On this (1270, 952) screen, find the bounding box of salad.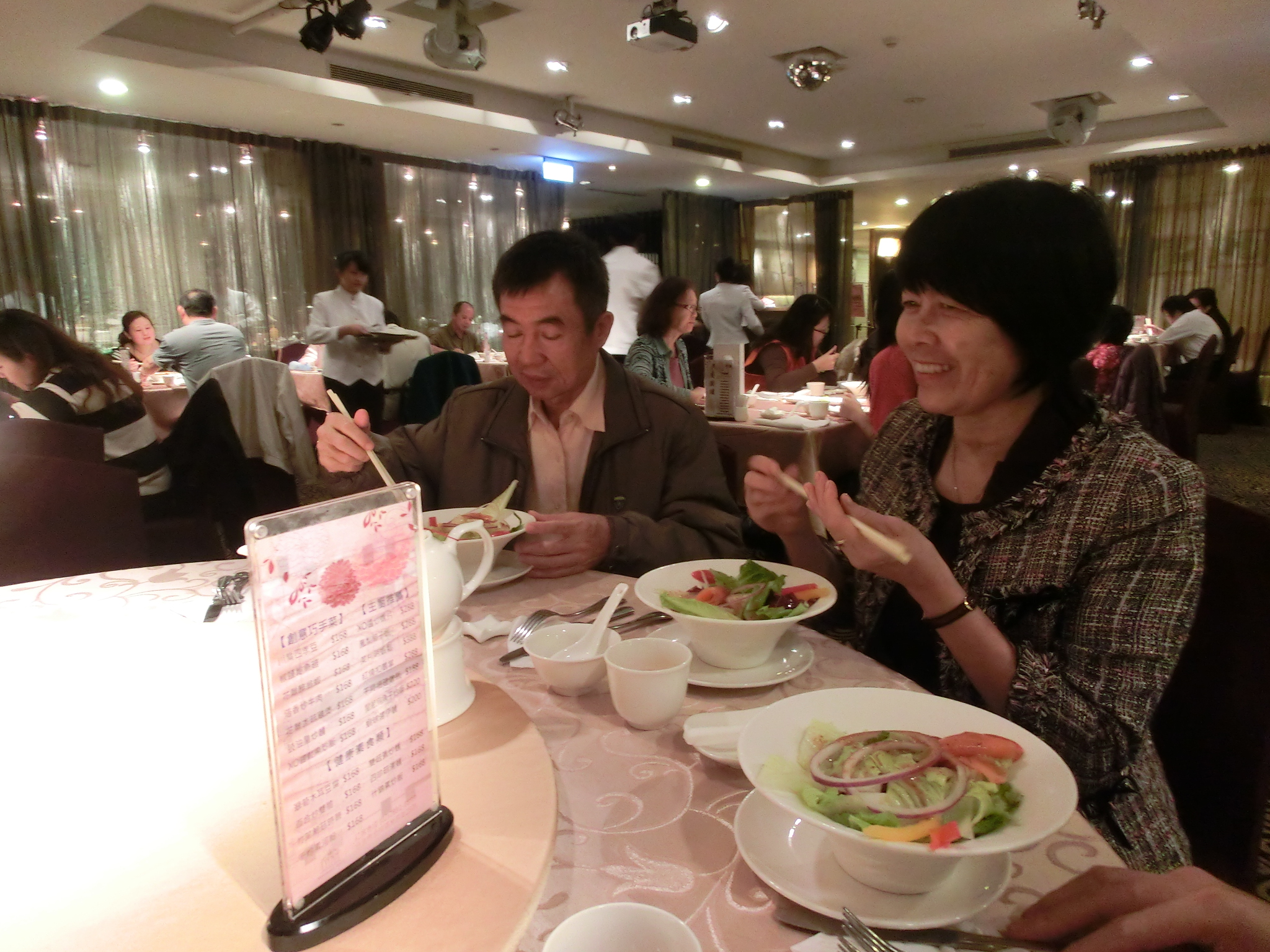
Bounding box: [475,448,644,544].
